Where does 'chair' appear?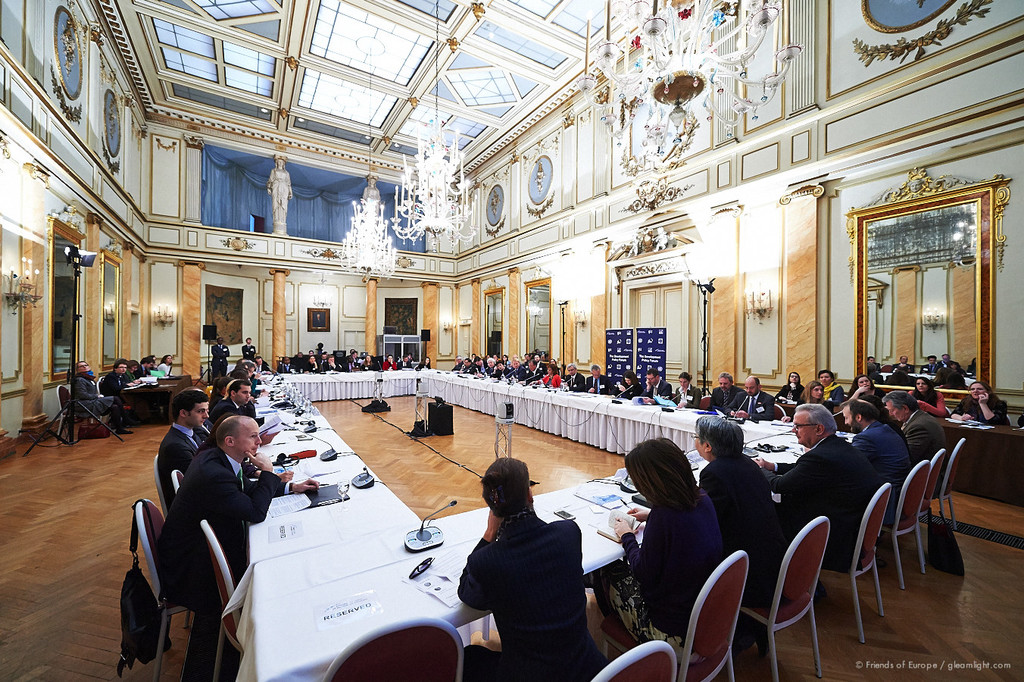
Appears at Rect(935, 433, 965, 523).
